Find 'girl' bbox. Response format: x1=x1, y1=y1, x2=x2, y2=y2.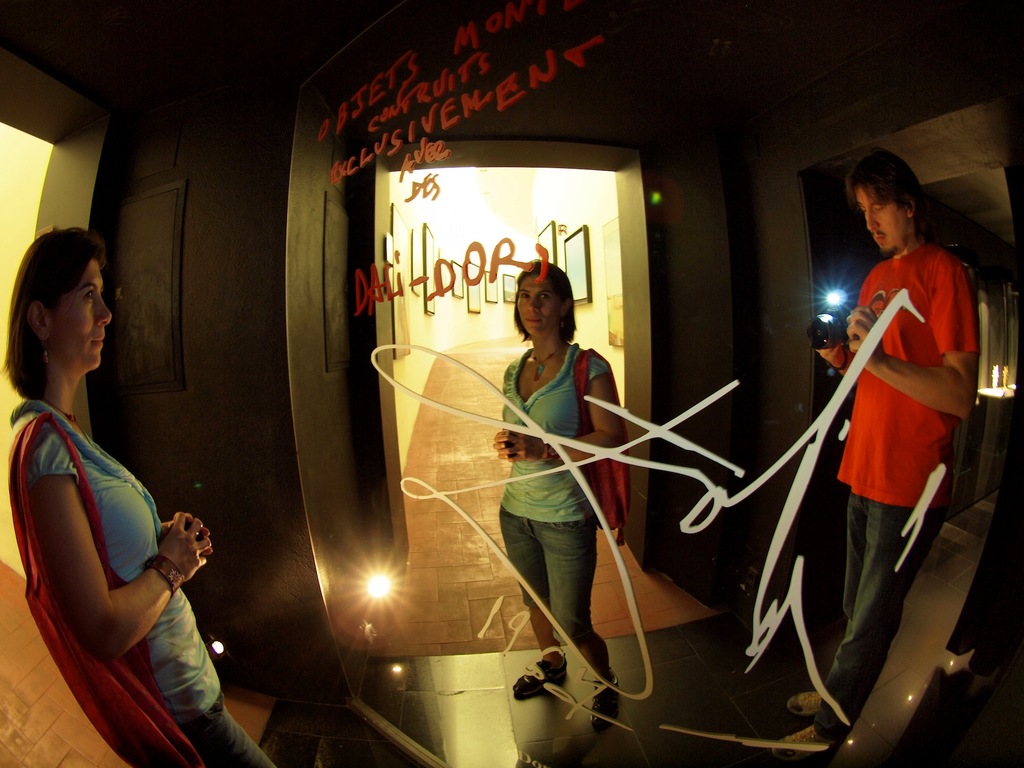
x1=495, y1=260, x2=622, y2=688.
